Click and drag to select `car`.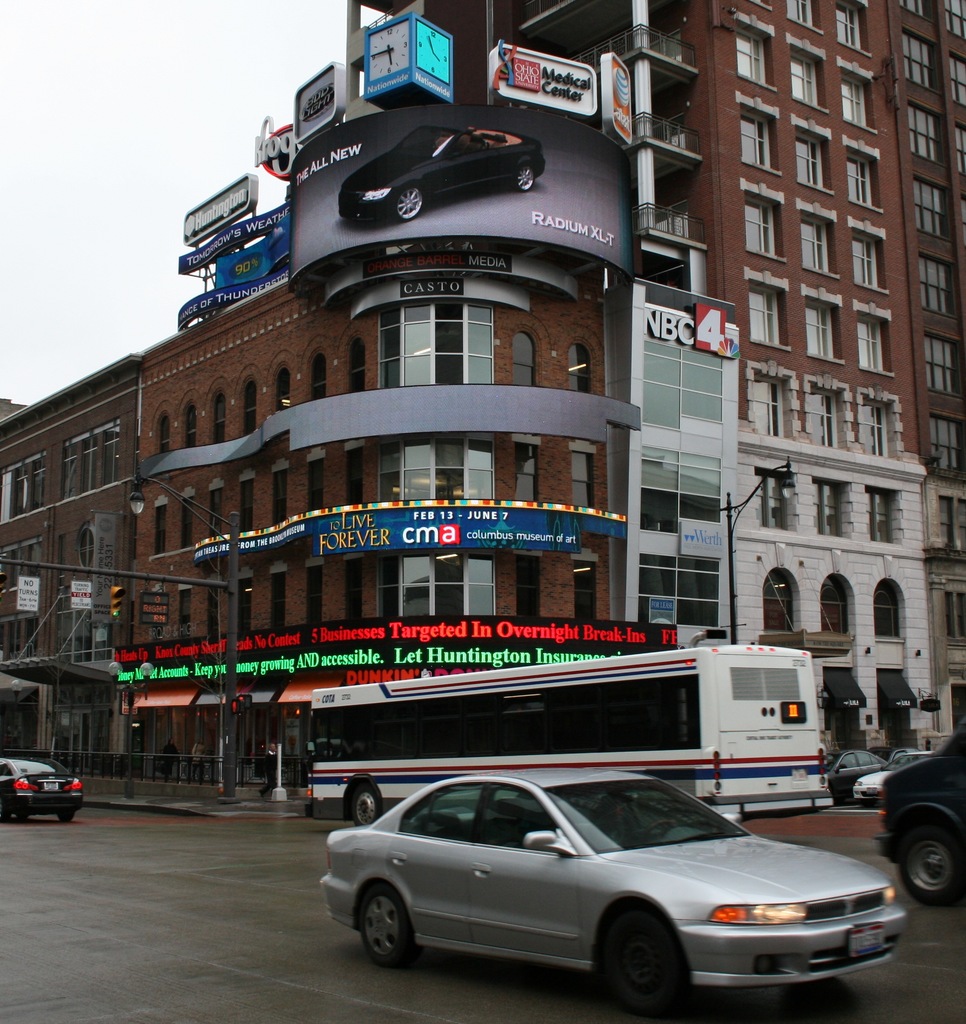
Selection: x1=0, y1=756, x2=83, y2=826.
